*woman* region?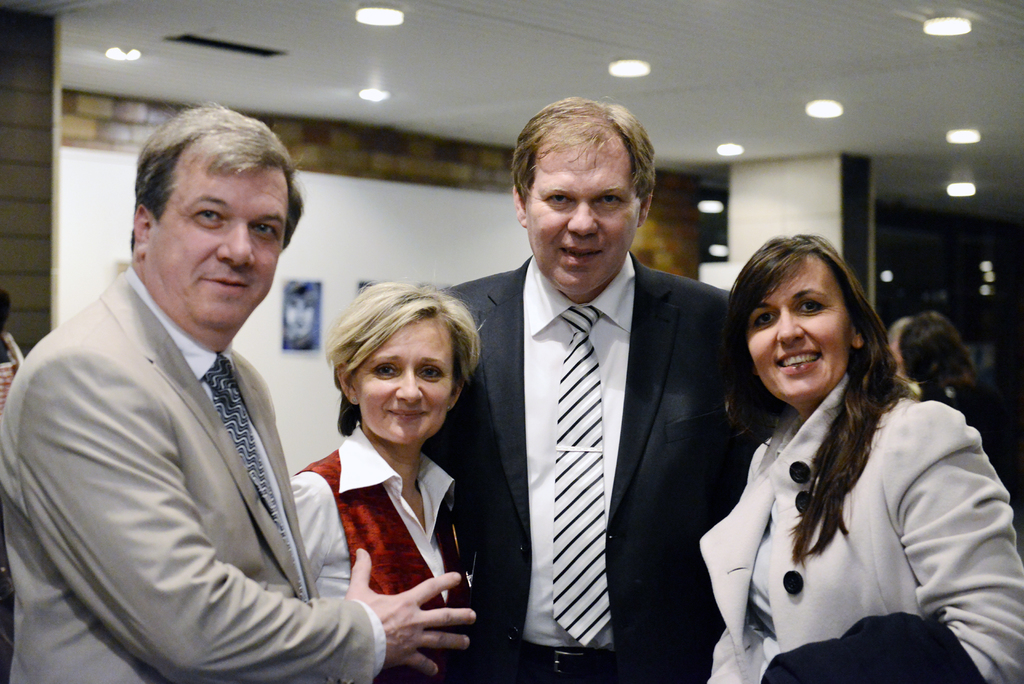
l=286, t=260, r=479, b=683
